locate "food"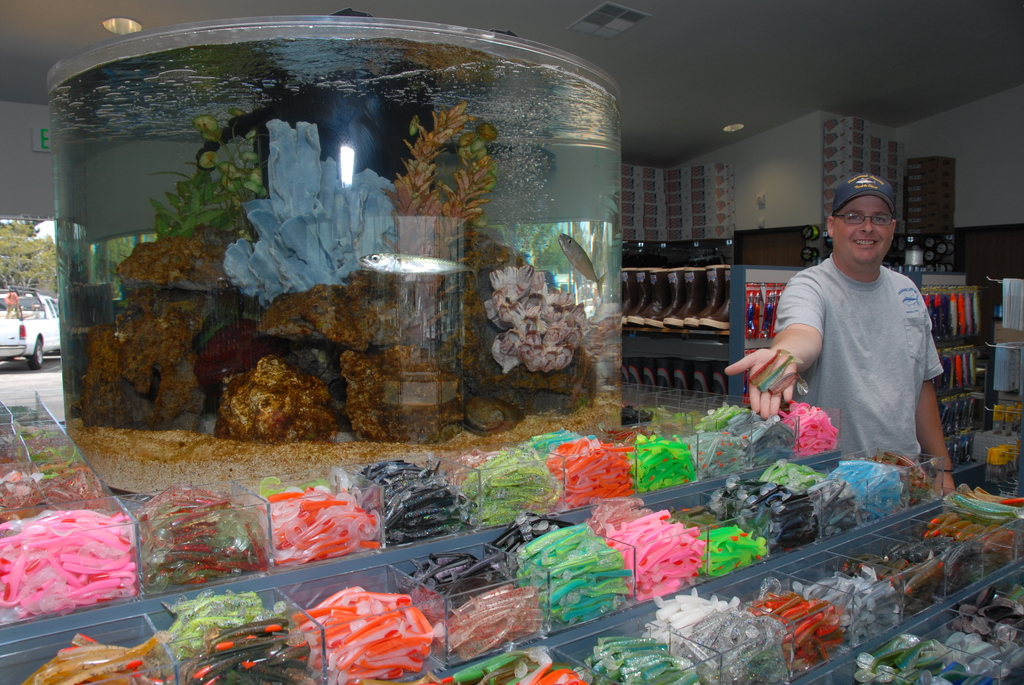
x1=451 y1=650 x2=542 y2=684
